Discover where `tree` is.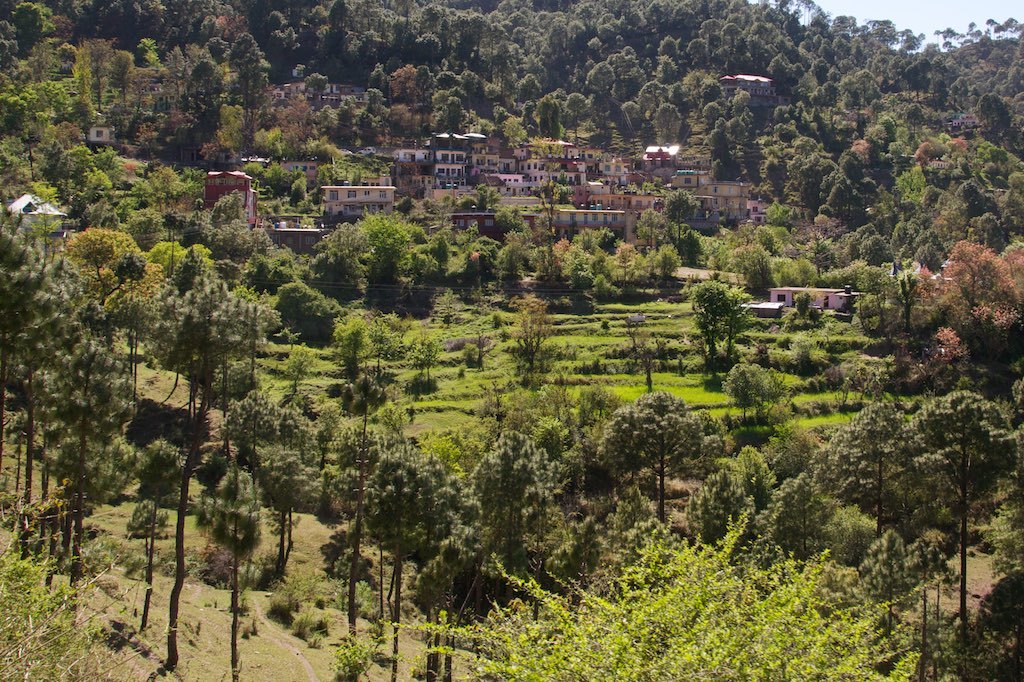
Discovered at x1=0, y1=40, x2=20, y2=62.
